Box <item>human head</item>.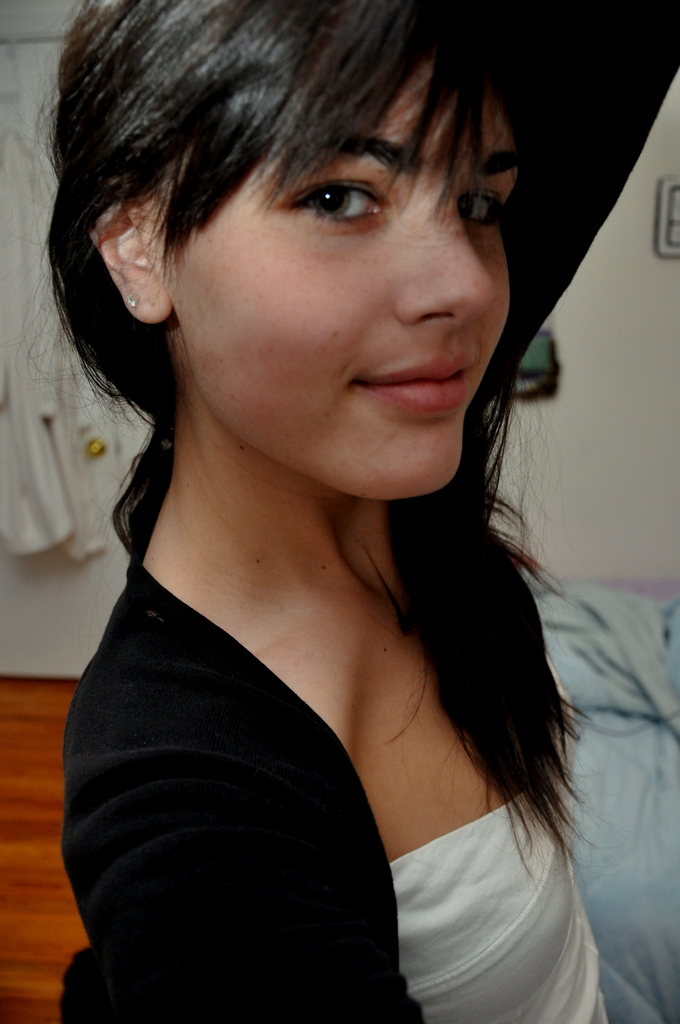
(left=50, top=7, right=549, bottom=436).
